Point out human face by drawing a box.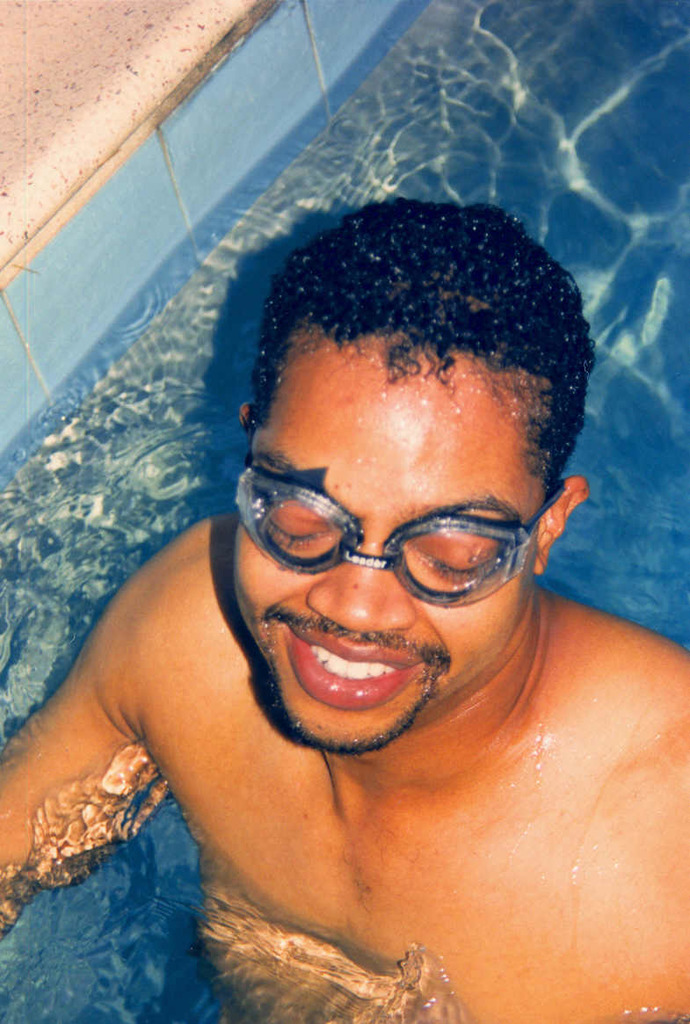
bbox=(229, 335, 538, 750).
